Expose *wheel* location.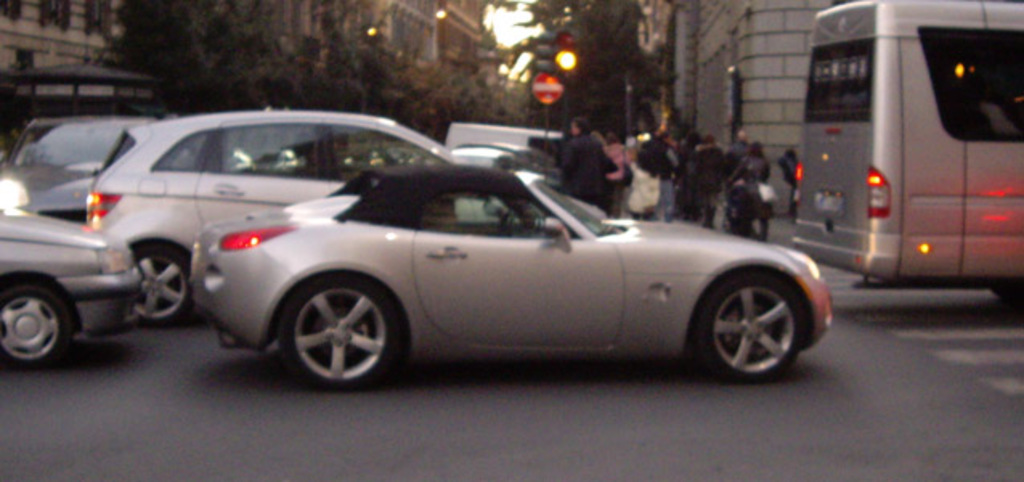
Exposed at BBox(133, 246, 189, 328).
